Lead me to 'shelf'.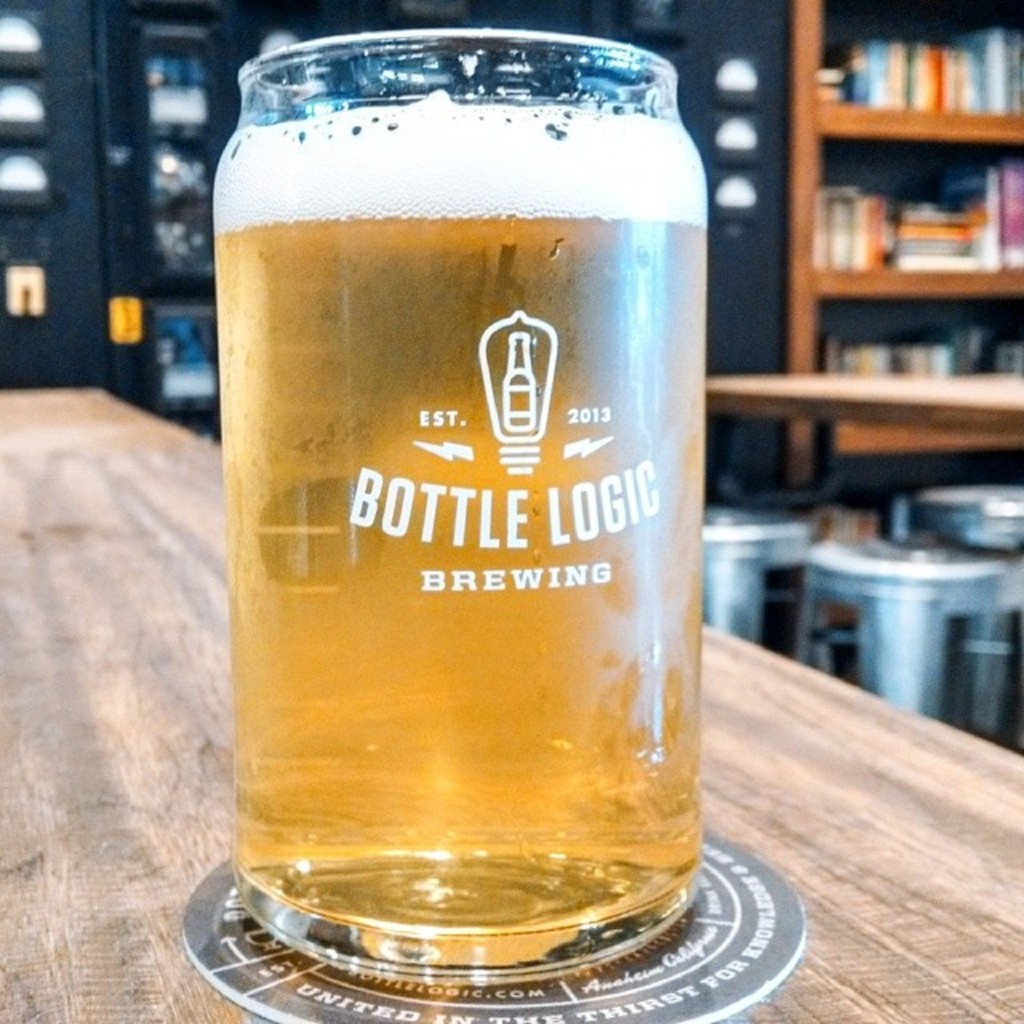
Lead to <box>781,107,1022,301</box>.
